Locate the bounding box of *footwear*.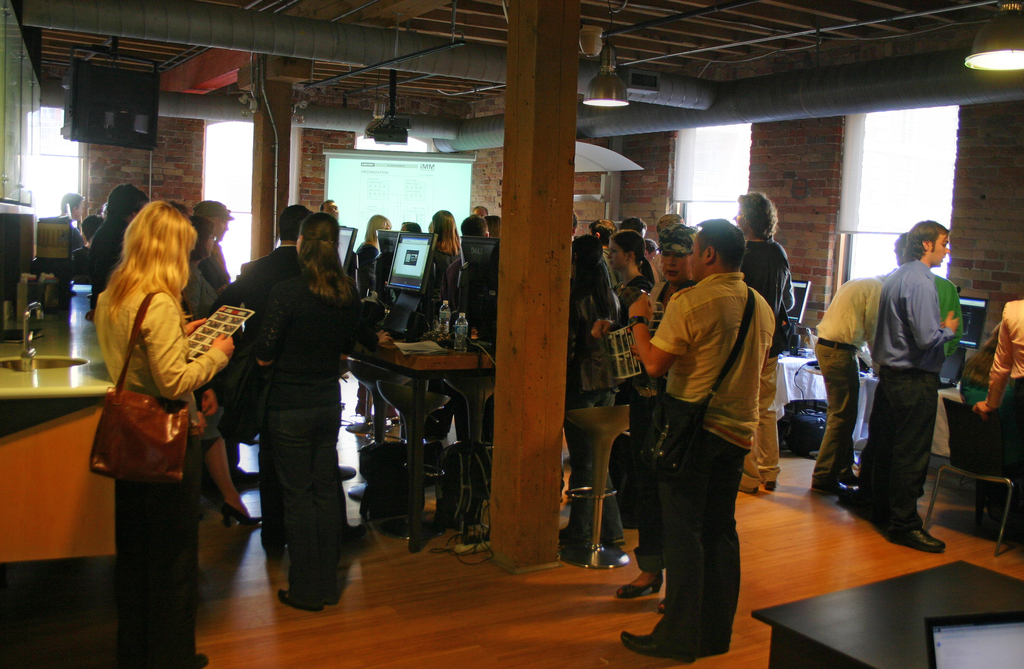
Bounding box: locate(218, 499, 268, 532).
